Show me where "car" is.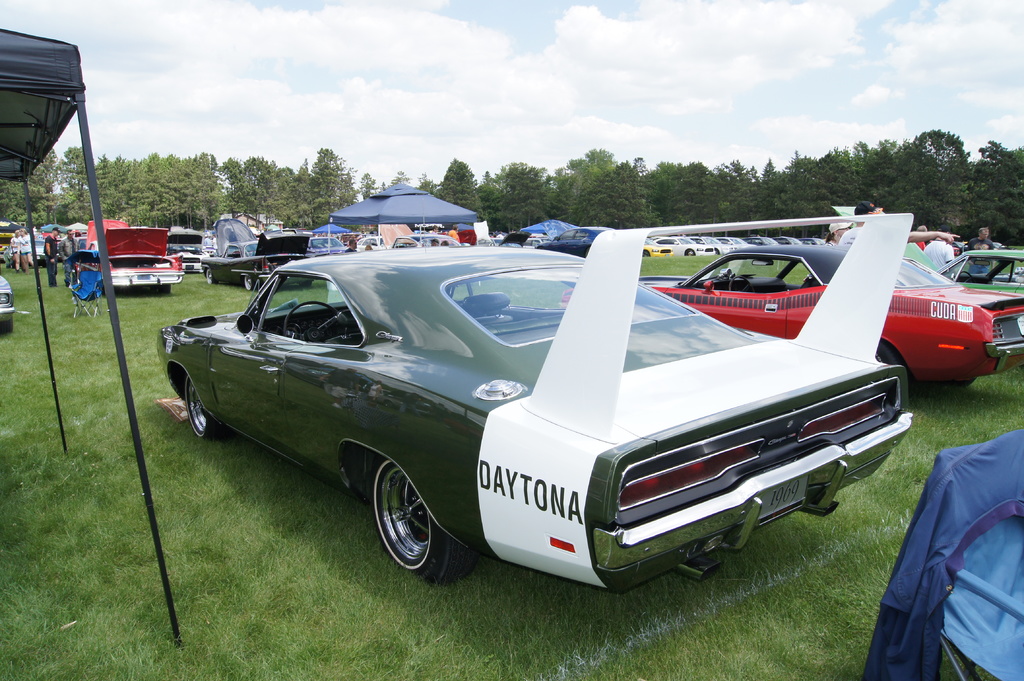
"car" is at select_region(0, 275, 15, 335).
